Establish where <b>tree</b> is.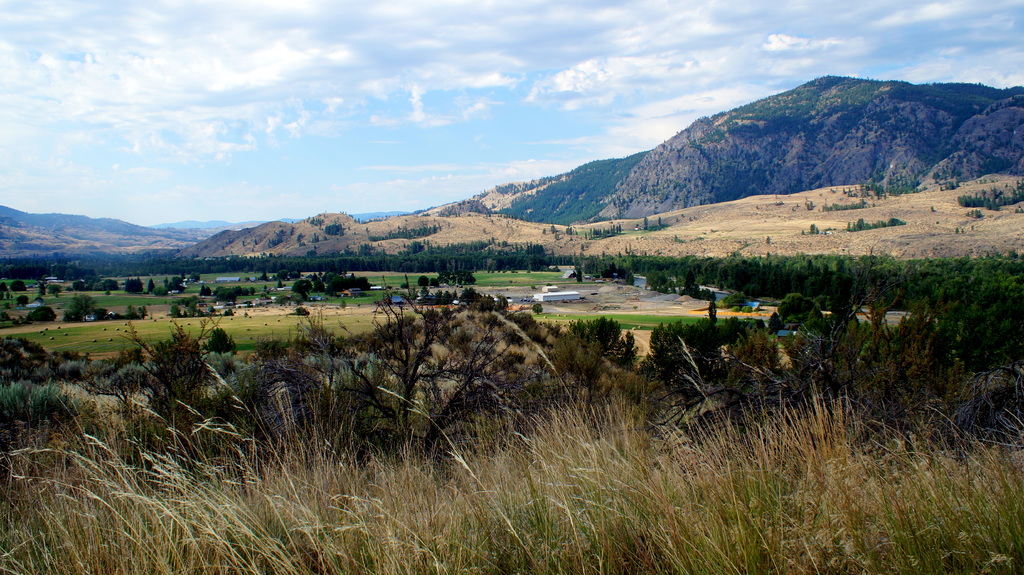
Established at 400/272/413/288.
